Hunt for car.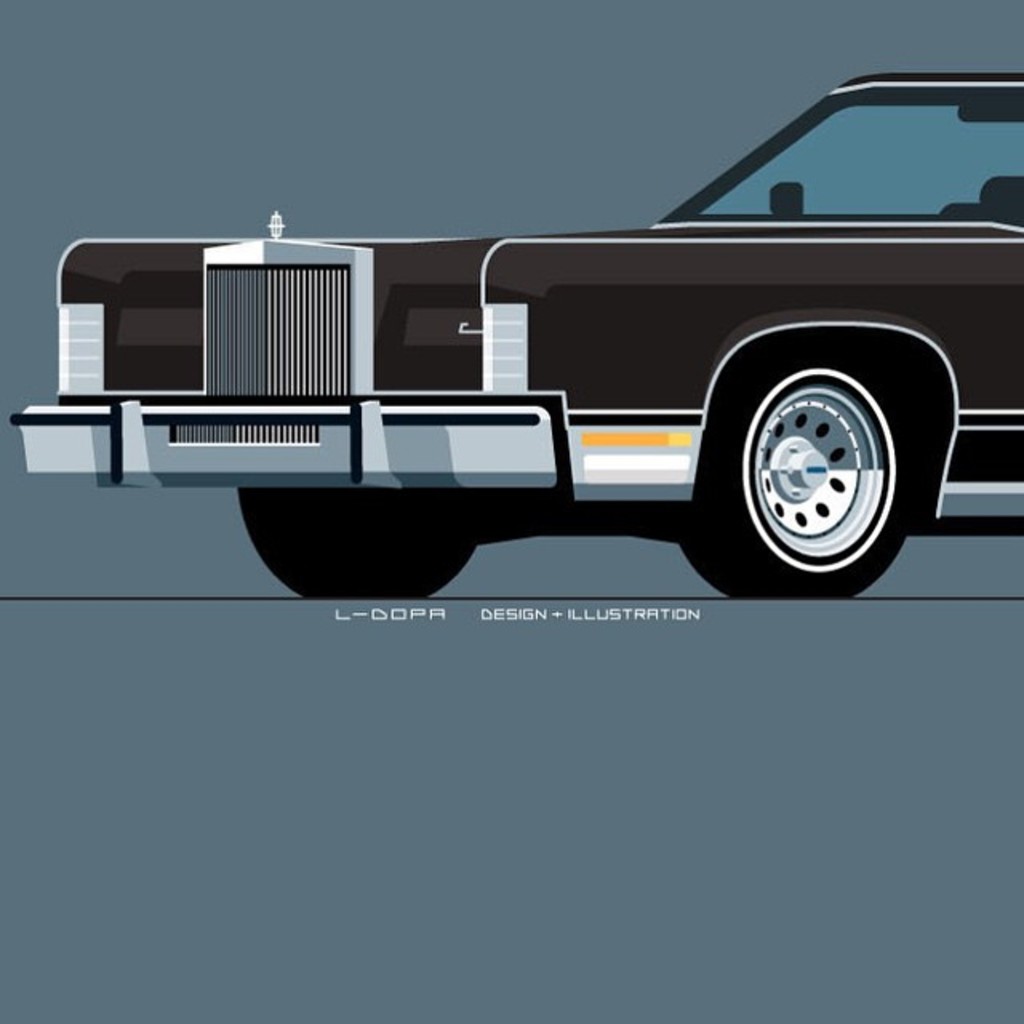
Hunted down at pyautogui.locateOnScreen(74, 37, 1014, 651).
